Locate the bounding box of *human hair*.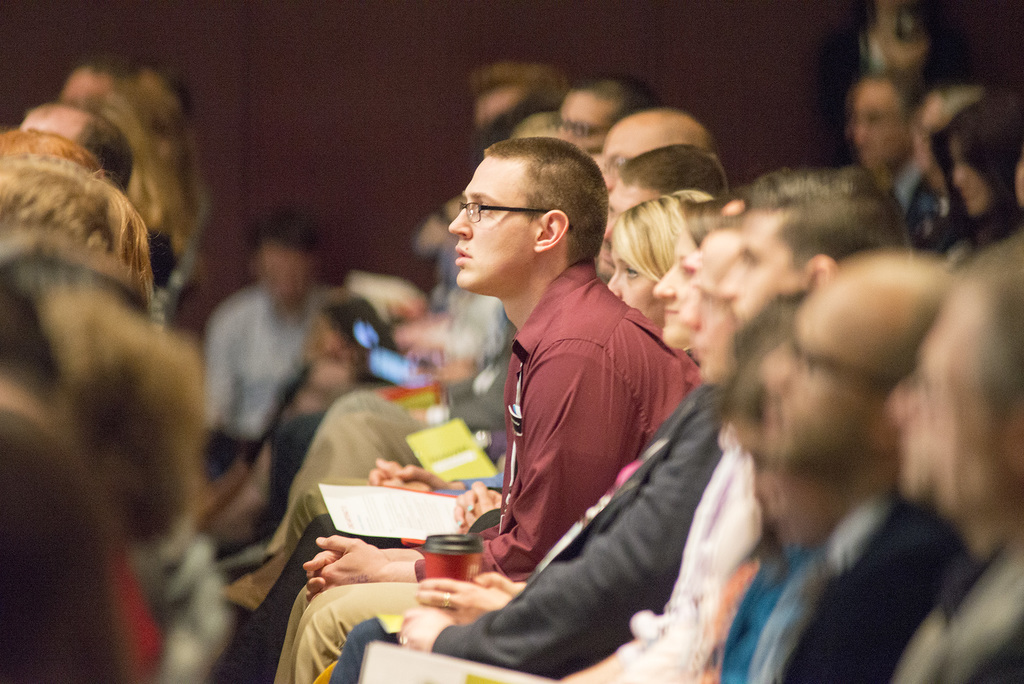
Bounding box: region(79, 62, 211, 257).
